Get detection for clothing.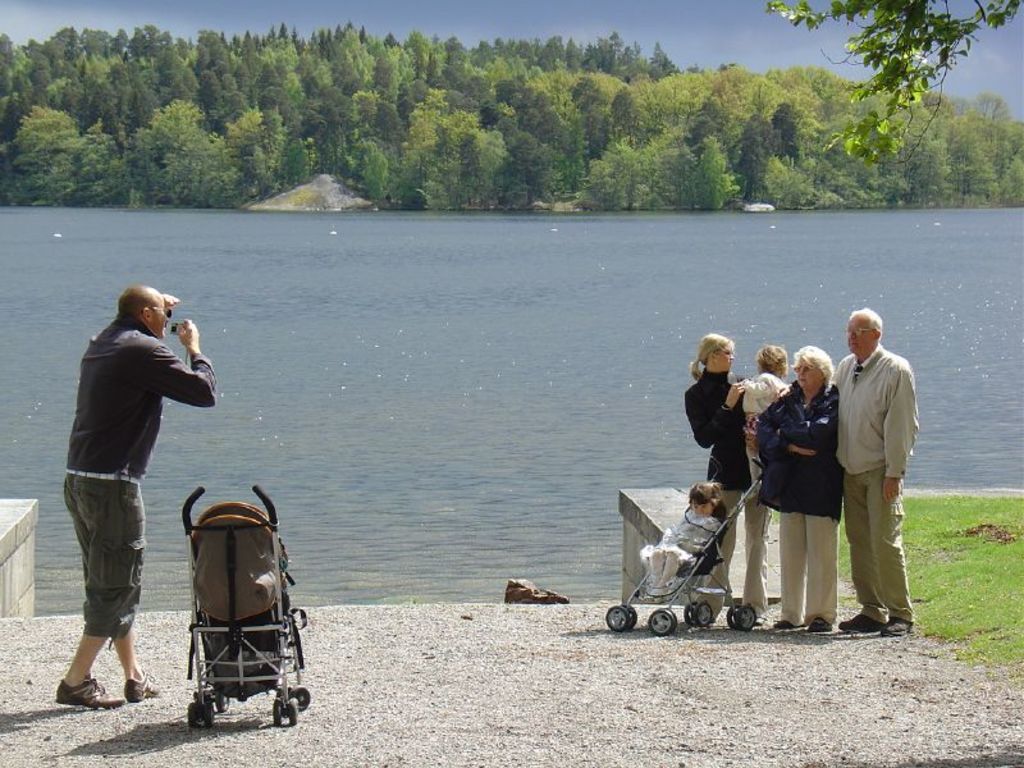
Detection: [641, 503, 726, 591].
